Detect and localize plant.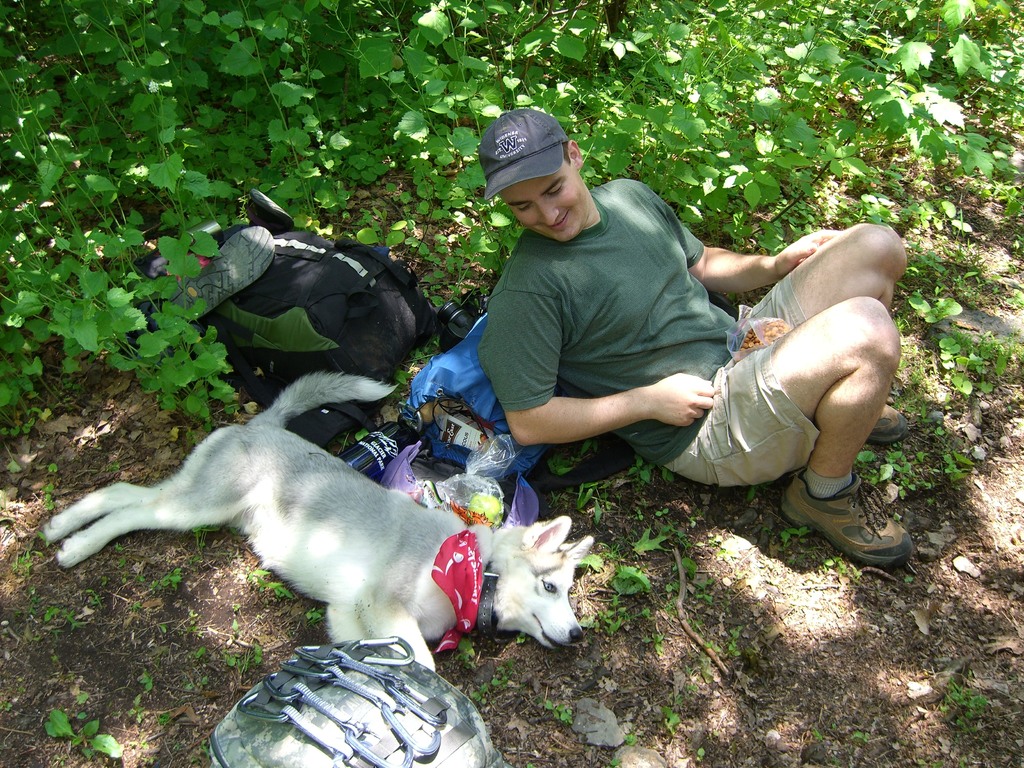
Localized at box(468, 657, 517, 703).
